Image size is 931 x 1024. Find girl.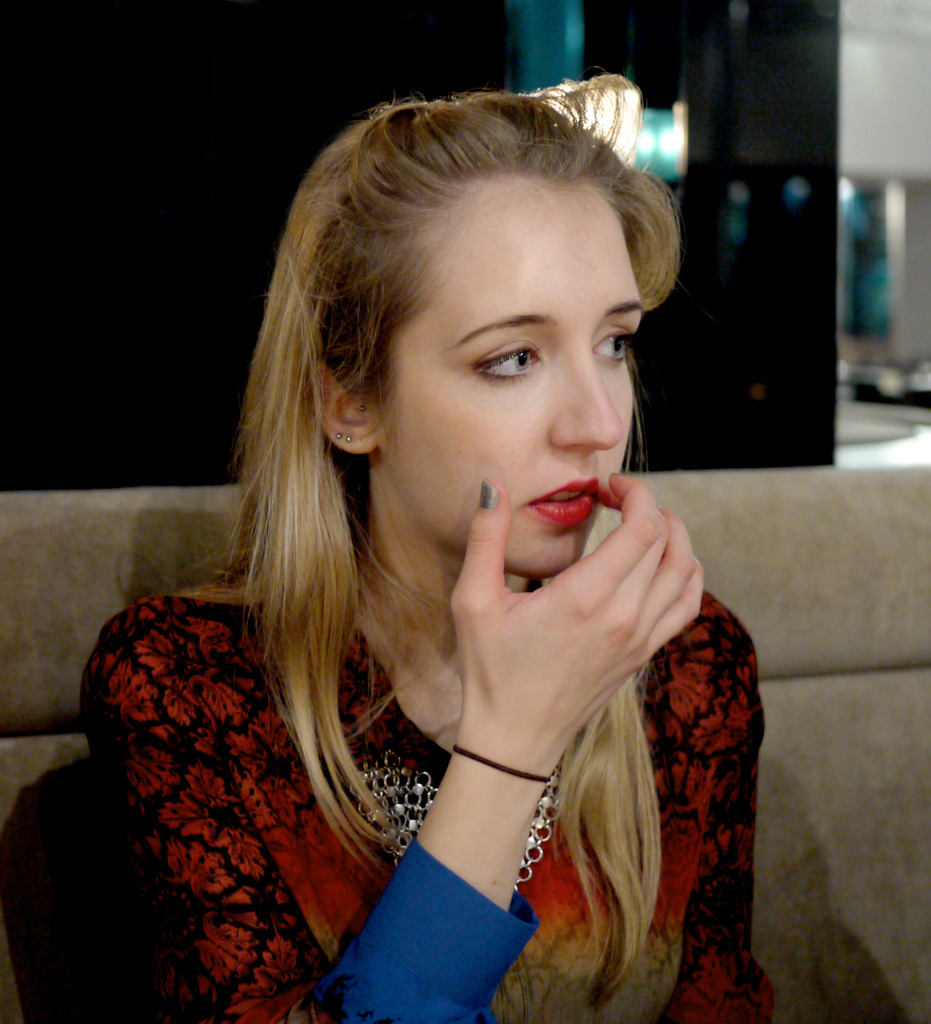
[81, 65, 778, 1016].
